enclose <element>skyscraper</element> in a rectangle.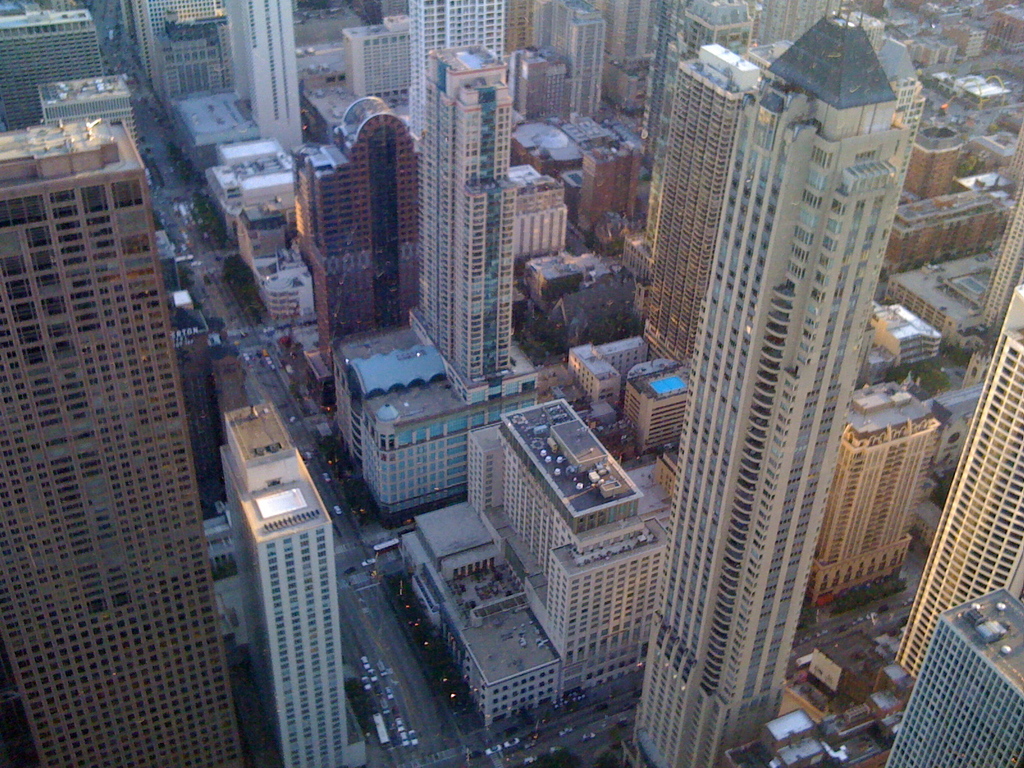
<box>630,6,861,737</box>.
